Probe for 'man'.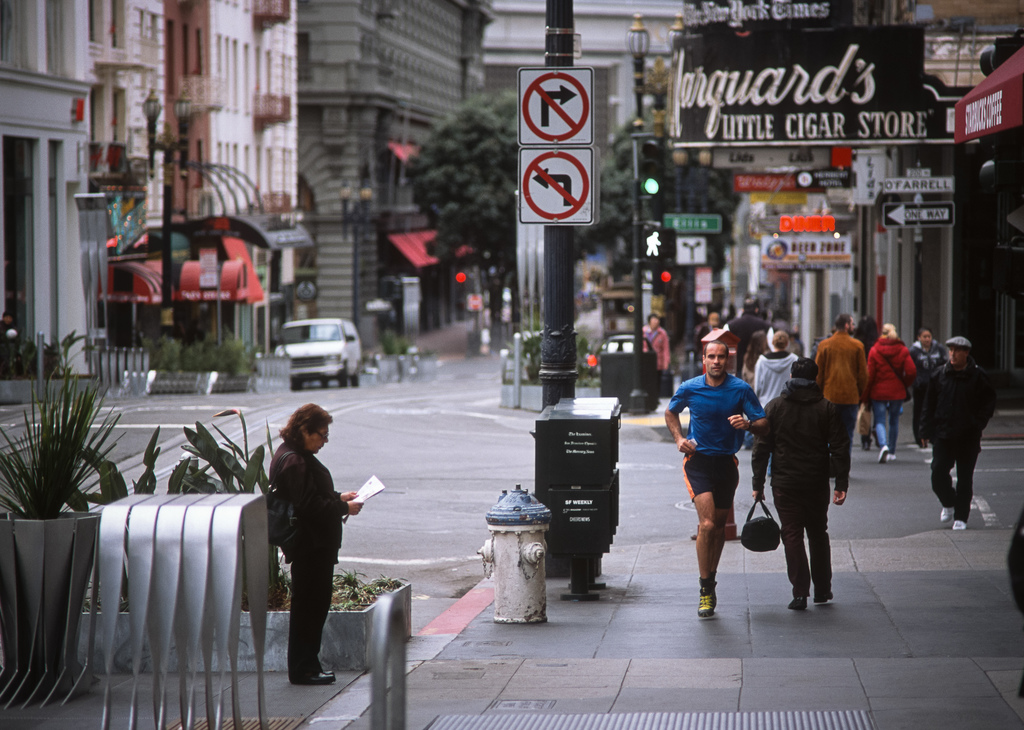
Probe result: x1=929 y1=330 x2=1013 y2=528.
